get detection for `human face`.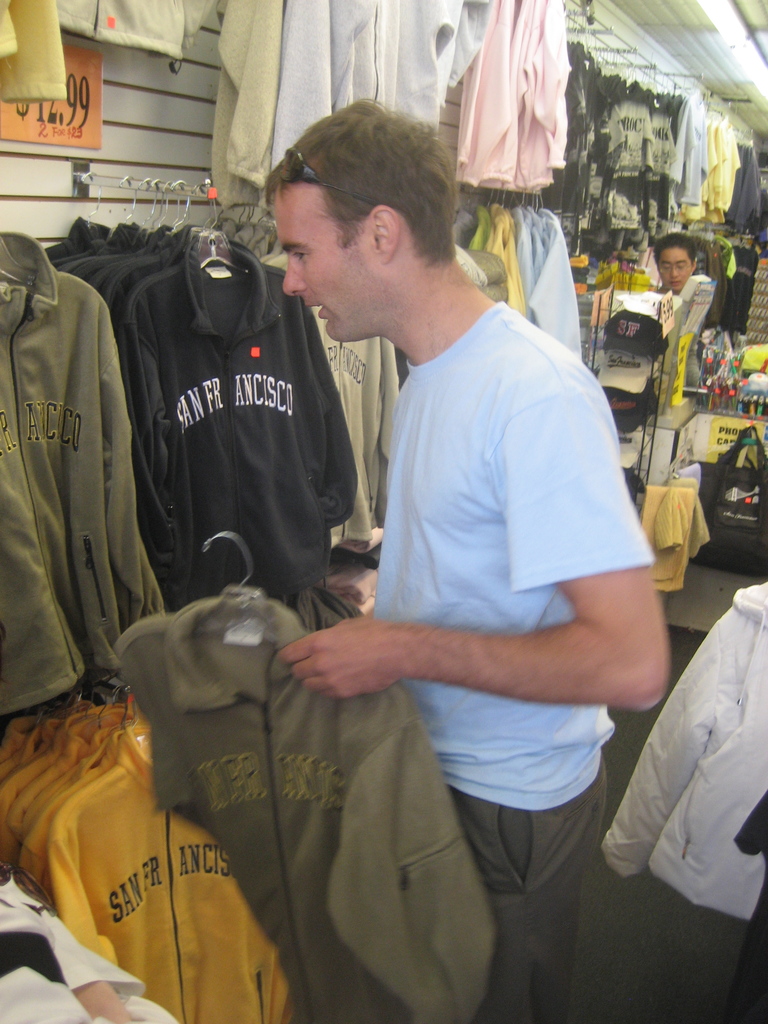
Detection: box(660, 246, 689, 300).
